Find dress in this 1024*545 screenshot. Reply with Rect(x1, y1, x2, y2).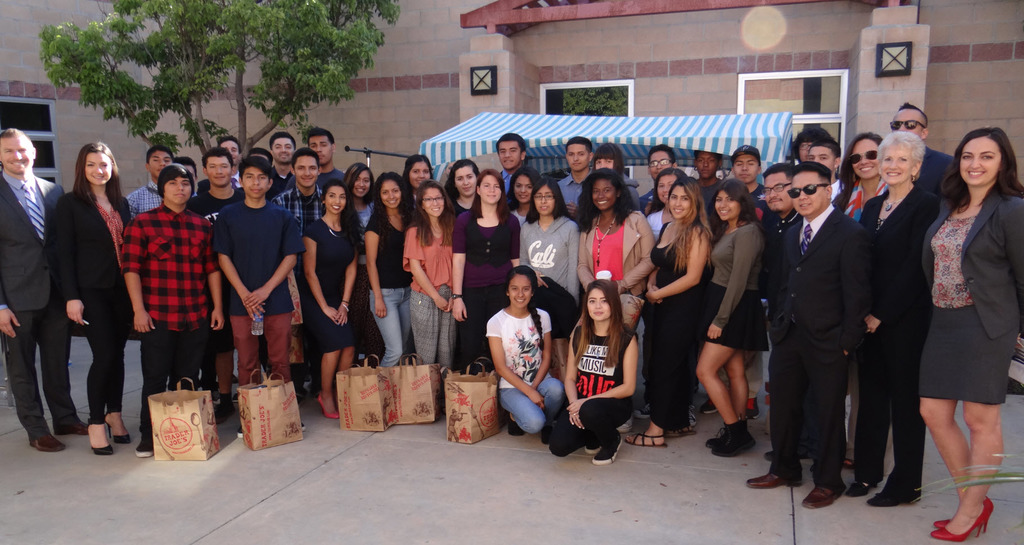
Rect(639, 219, 689, 430).
